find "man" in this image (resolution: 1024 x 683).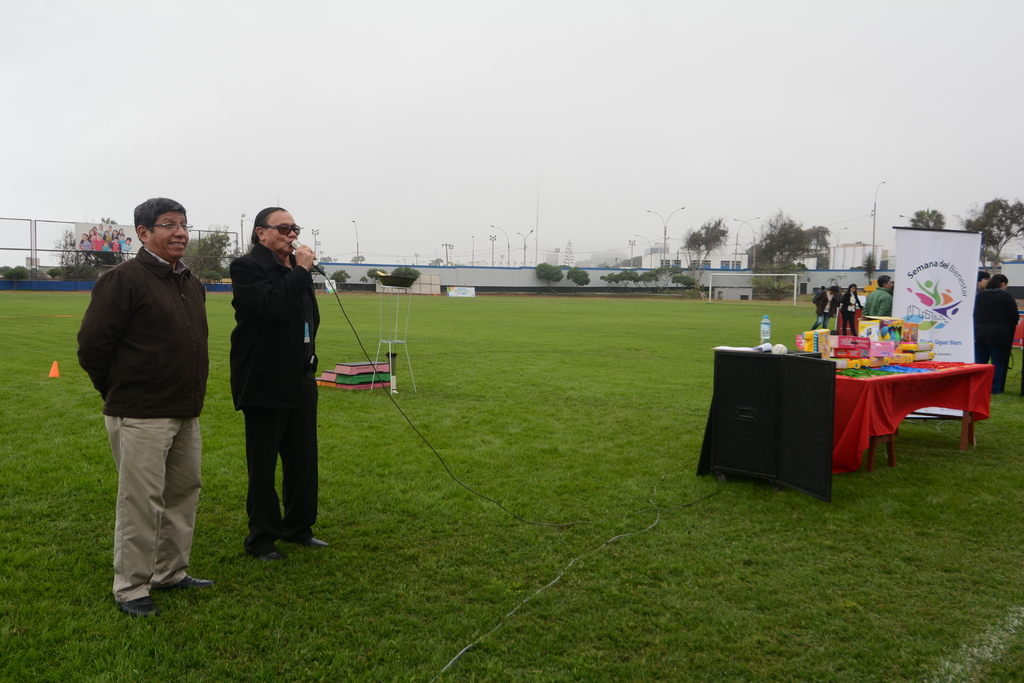
862, 275, 893, 317.
